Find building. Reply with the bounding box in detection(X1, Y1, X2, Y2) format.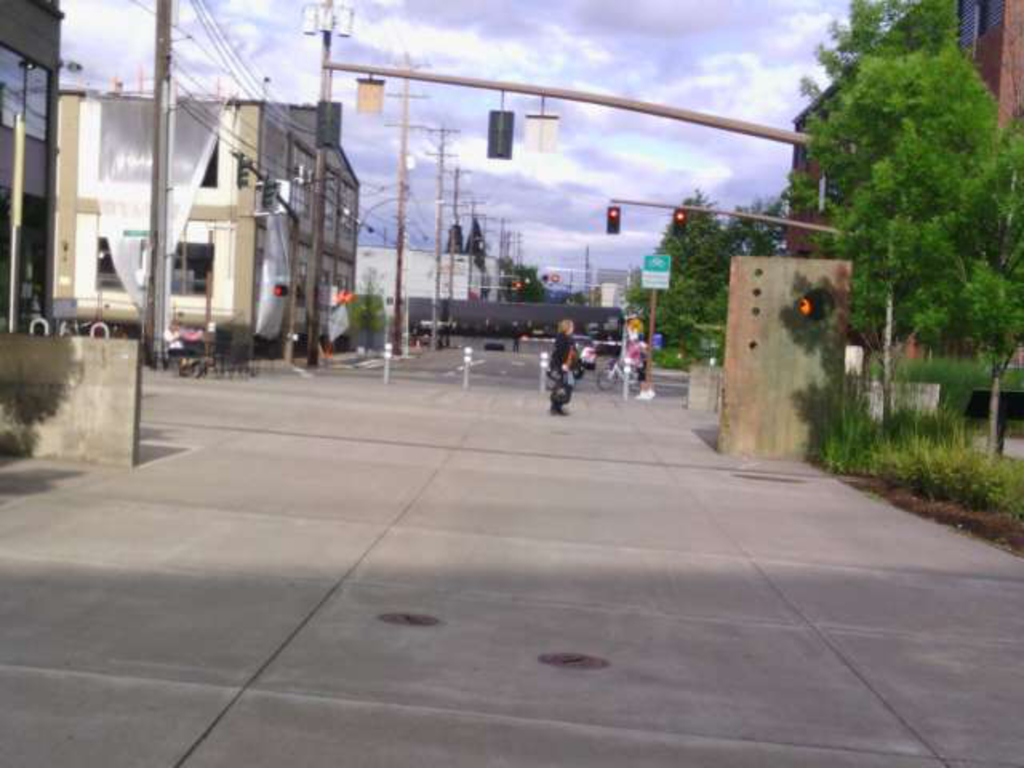
detection(0, 0, 64, 336).
